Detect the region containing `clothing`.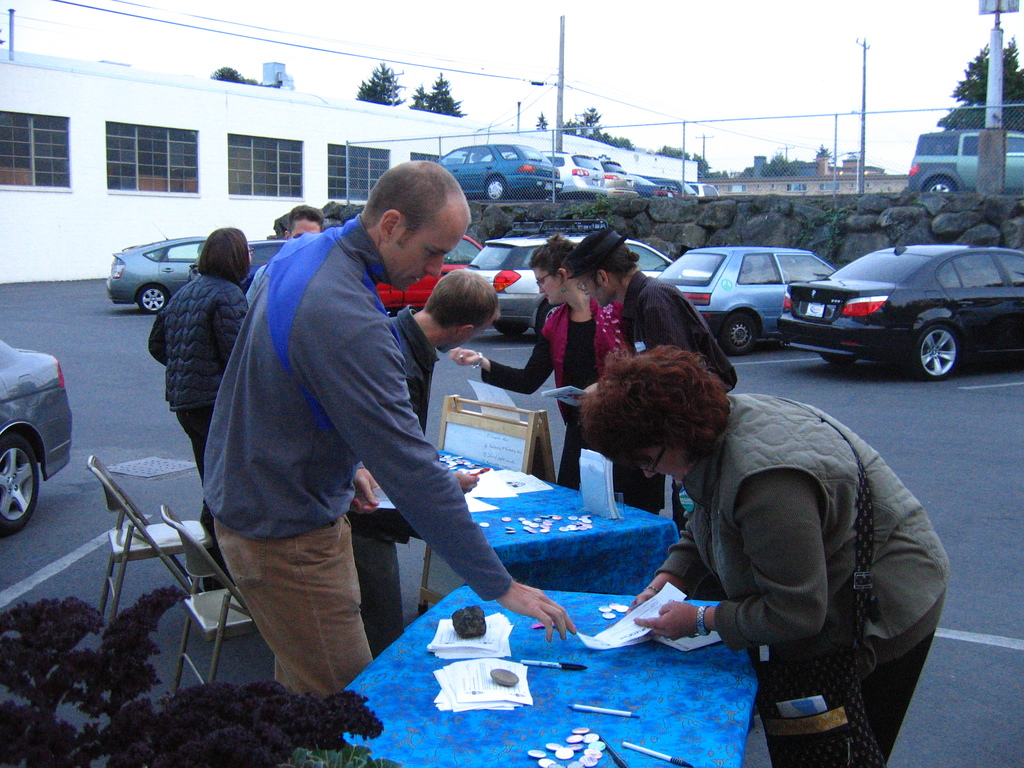
202/214/507/712.
